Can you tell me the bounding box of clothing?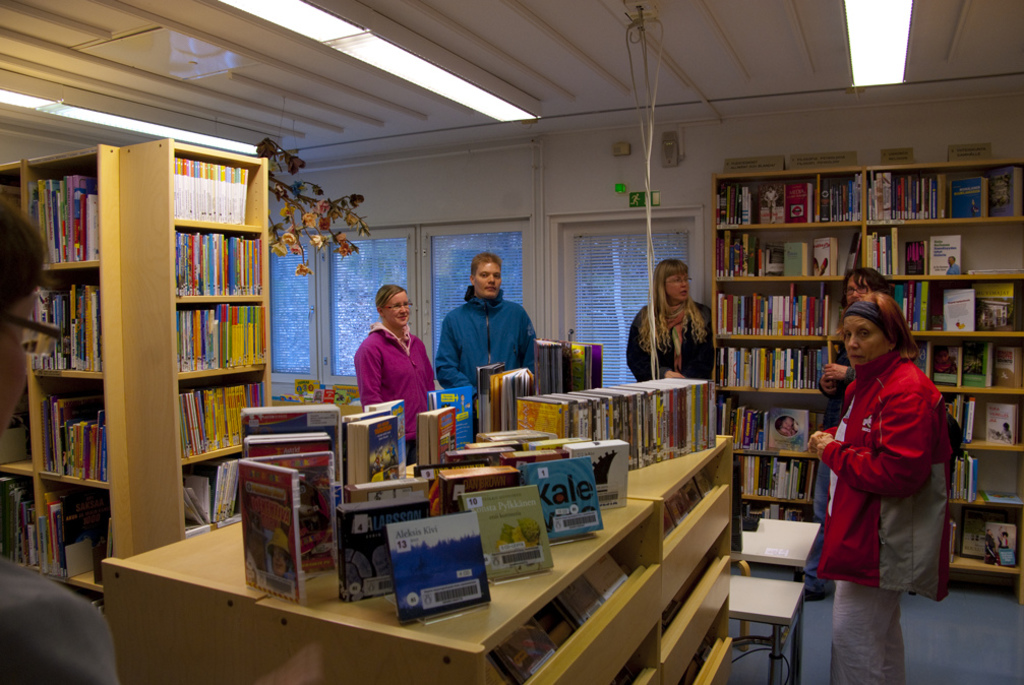
(821,317,951,627).
